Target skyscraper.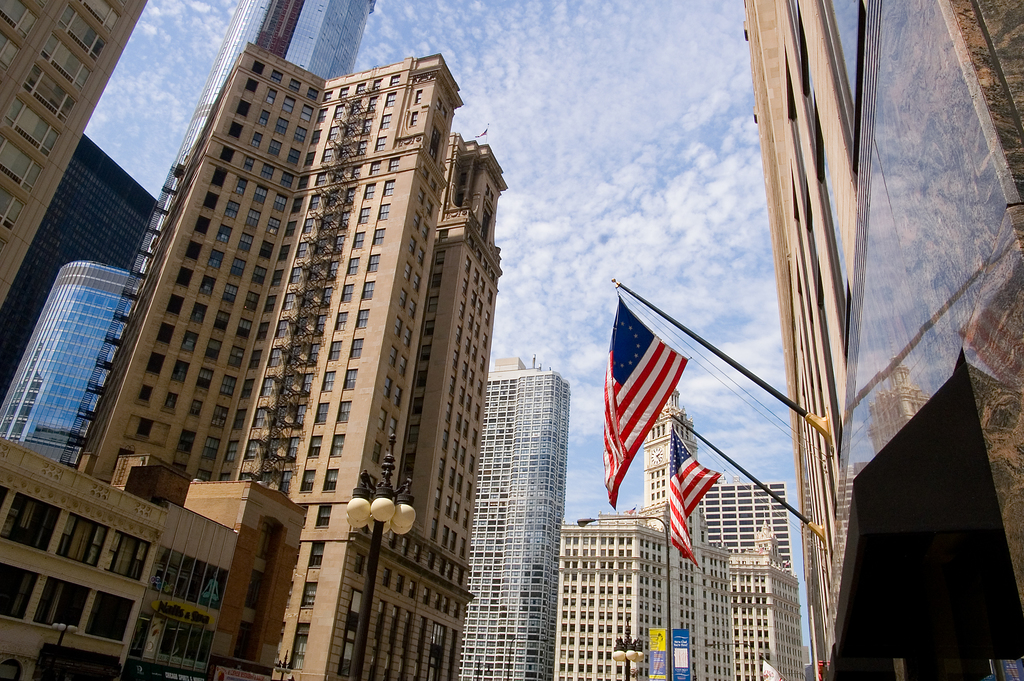
Target region: bbox(56, 0, 378, 478).
